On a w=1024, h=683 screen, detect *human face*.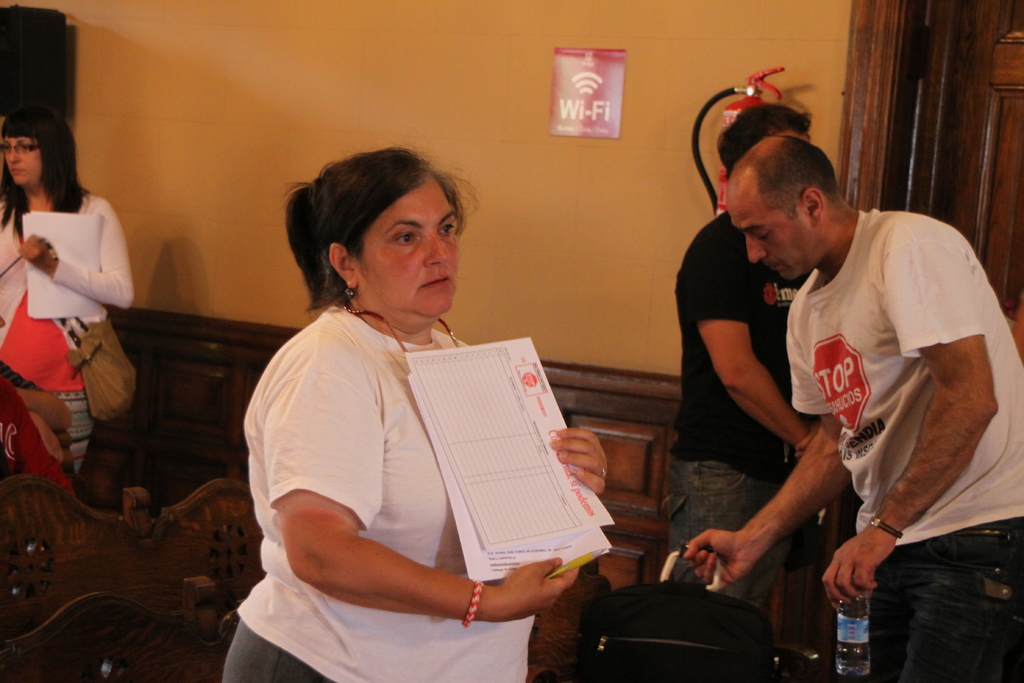
<bbox>360, 173, 460, 318</bbox>.
